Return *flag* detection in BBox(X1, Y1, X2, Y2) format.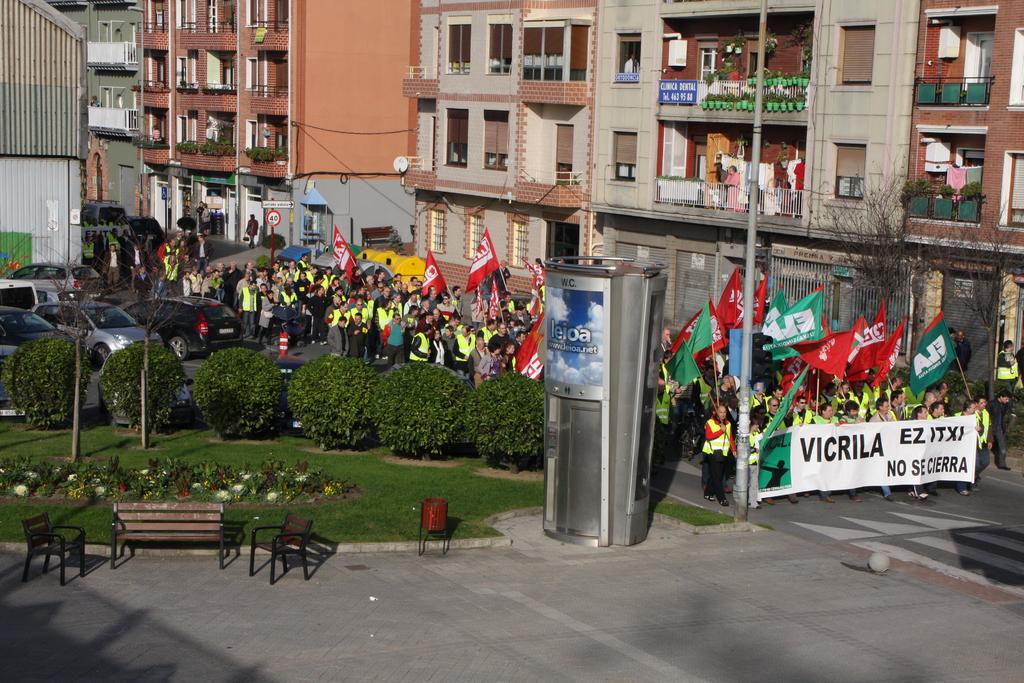
BBox(908, 313, 961, 397).
